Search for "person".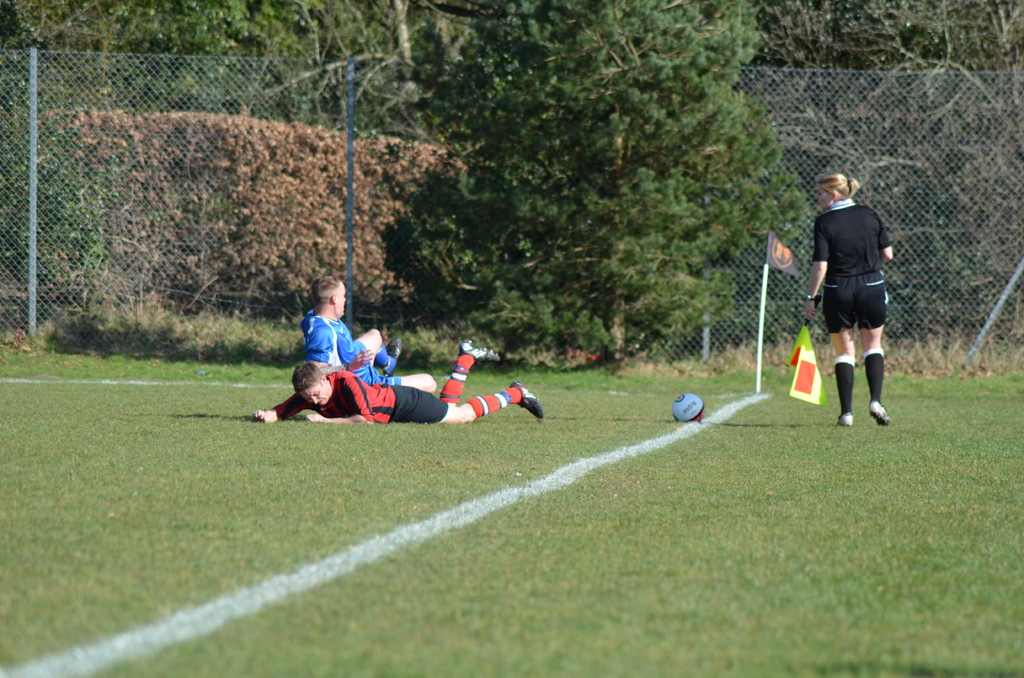
Found at {"x1": 303, "y1": 275, "x2": 440, "y2": 392}.
